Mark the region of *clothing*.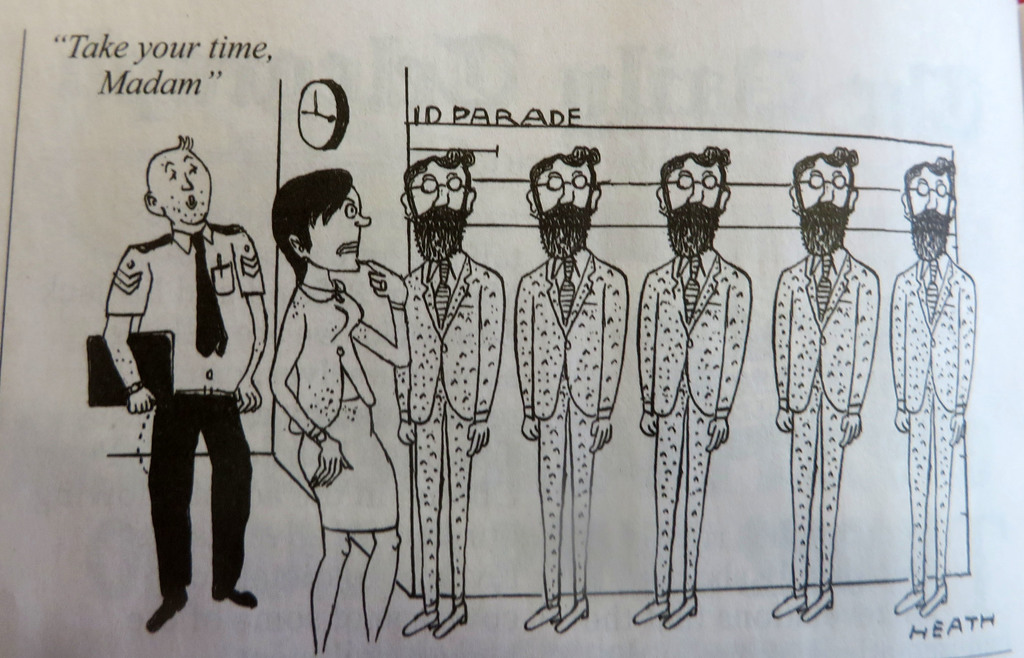
Region: {"left": 286, "top": 281, "right": 382, "bottom": 535}.
